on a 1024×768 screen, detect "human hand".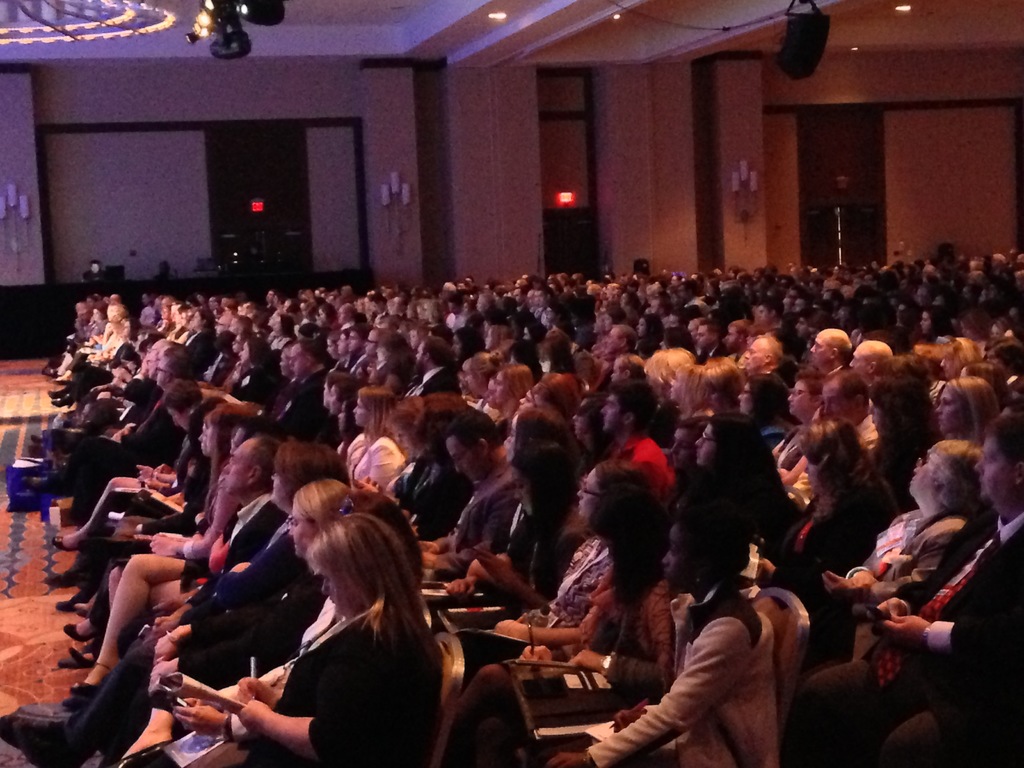
region(779, 469, 790, 479).
